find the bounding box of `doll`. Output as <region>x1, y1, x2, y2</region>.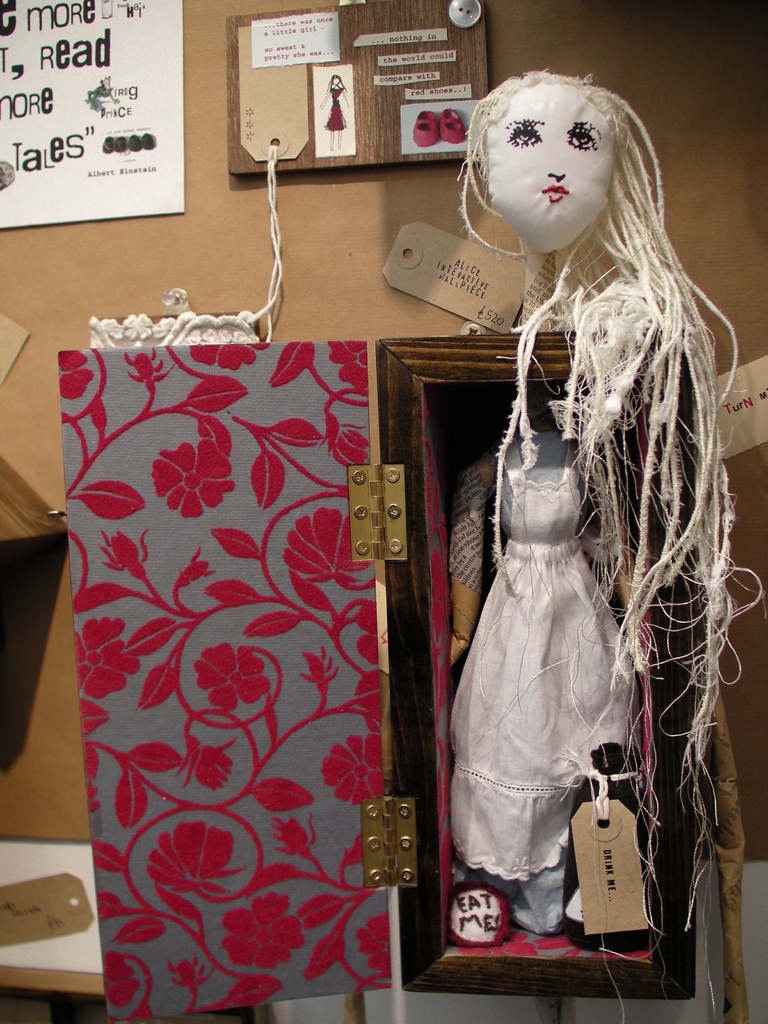
<region>317, 70, 357, 160</region>.
